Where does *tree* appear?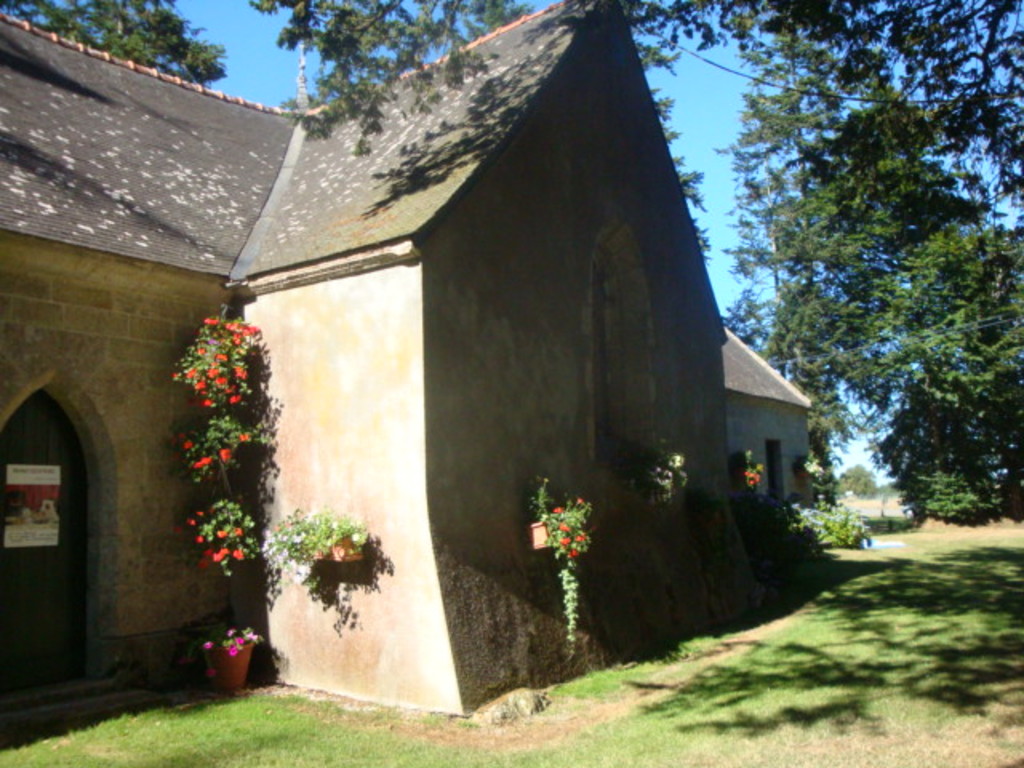
Appears at 0:0:230:98.
